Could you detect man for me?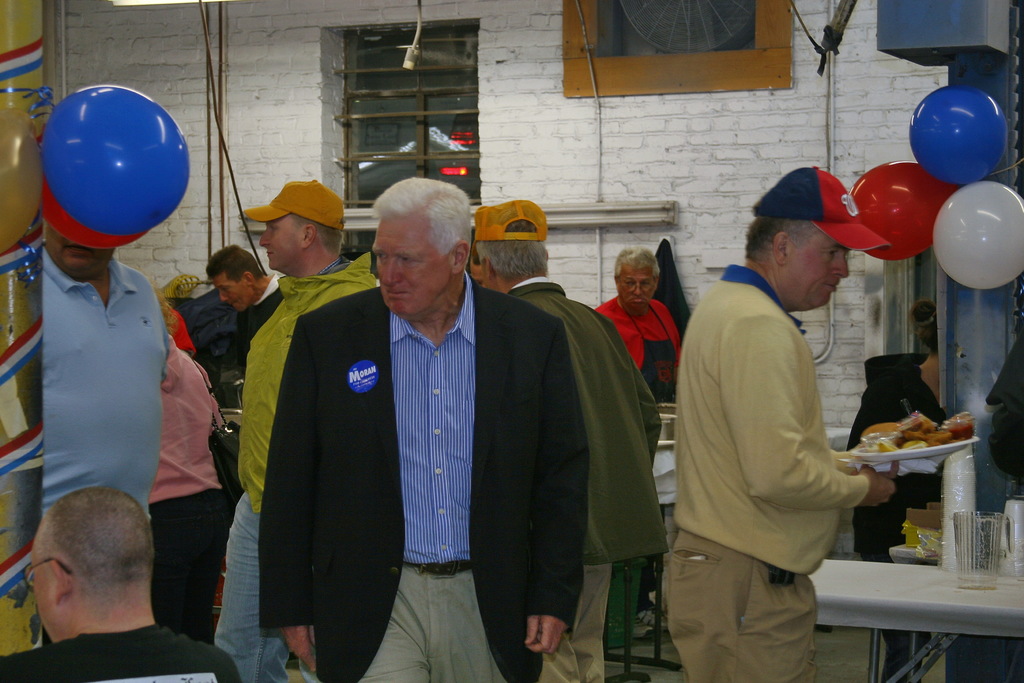
Detection result: locate(203, 245, 285, 338).
